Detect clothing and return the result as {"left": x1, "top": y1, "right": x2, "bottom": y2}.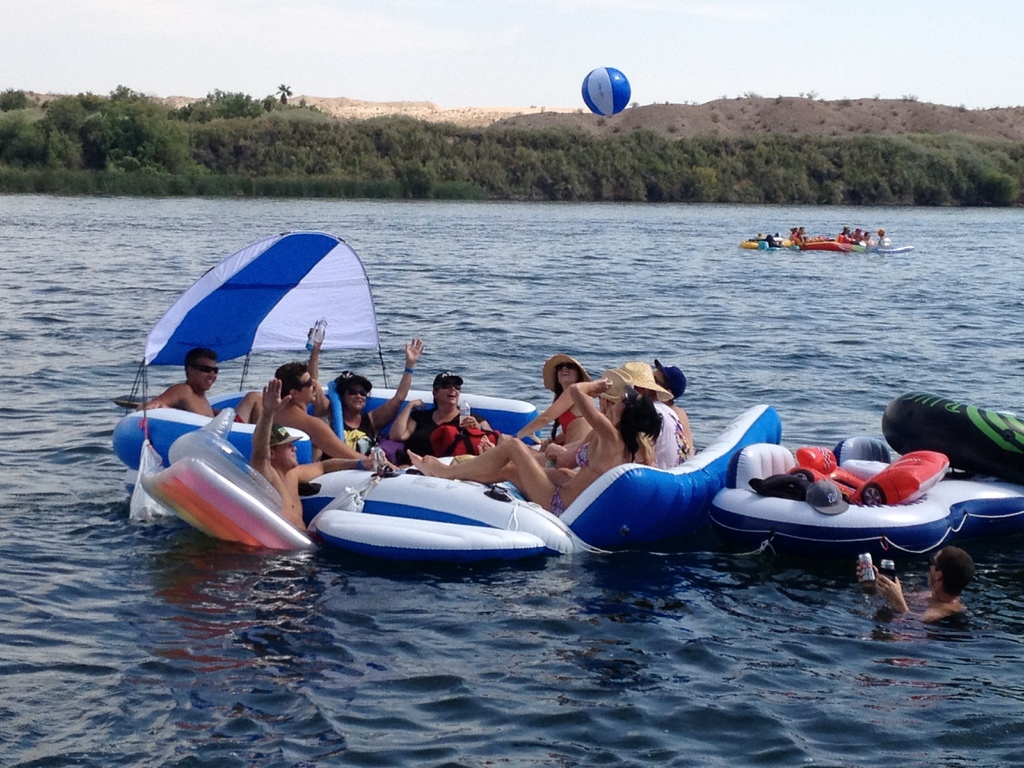
{"left": 317, "top": 417, "right": 376, "bottom": 458}.
